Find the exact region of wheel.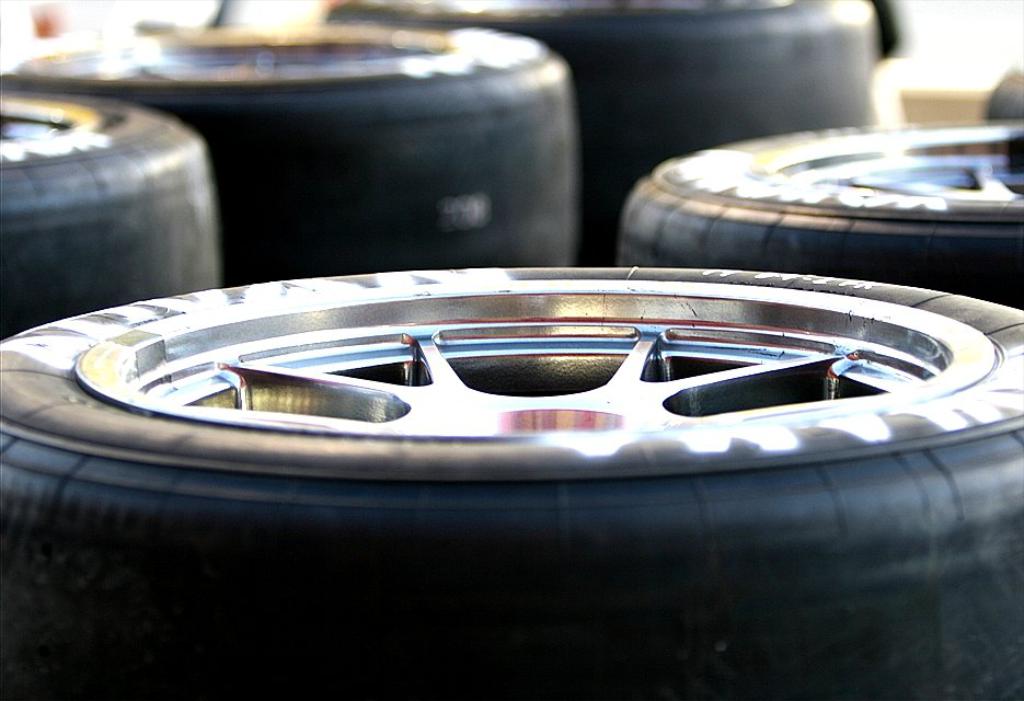
Exact region: bbox=[18, 225, 959, 646].
